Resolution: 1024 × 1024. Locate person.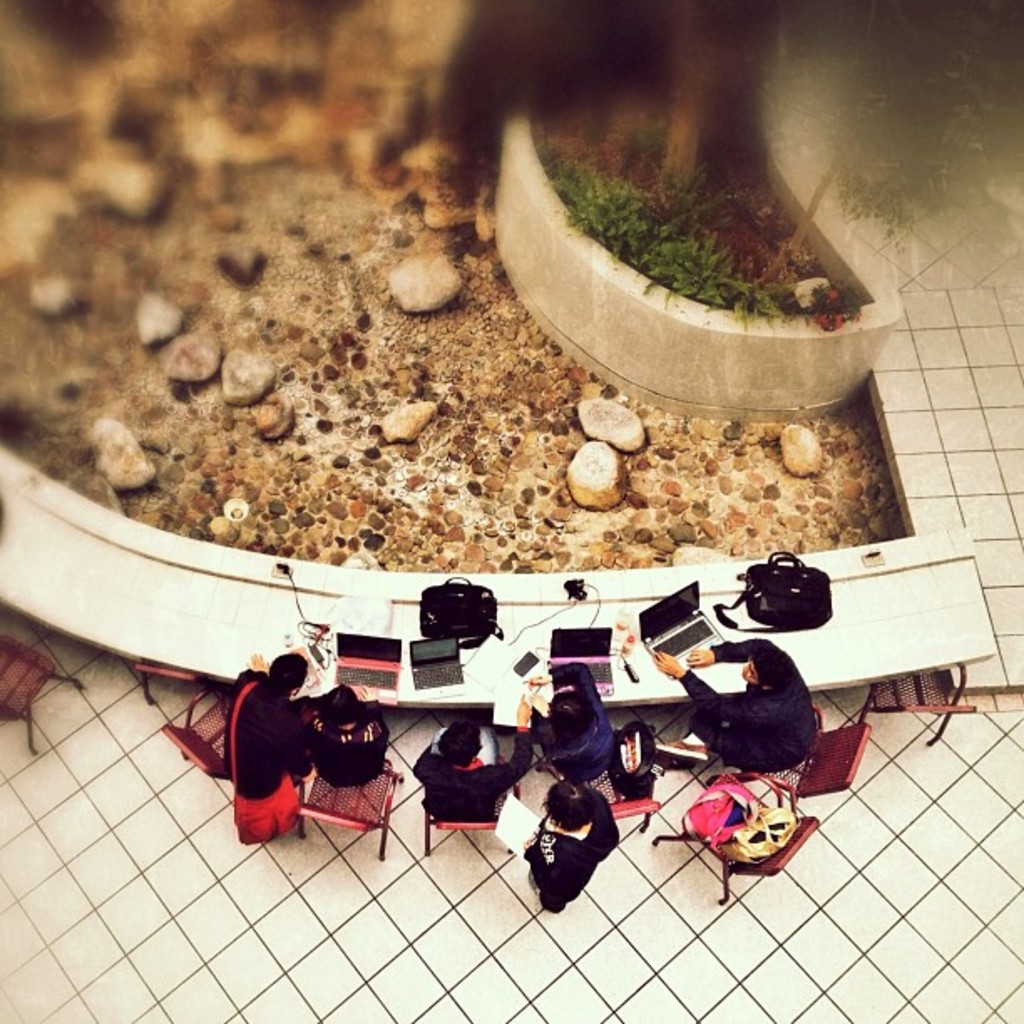
x1=410 y1=693 x2=530 y2=823.
